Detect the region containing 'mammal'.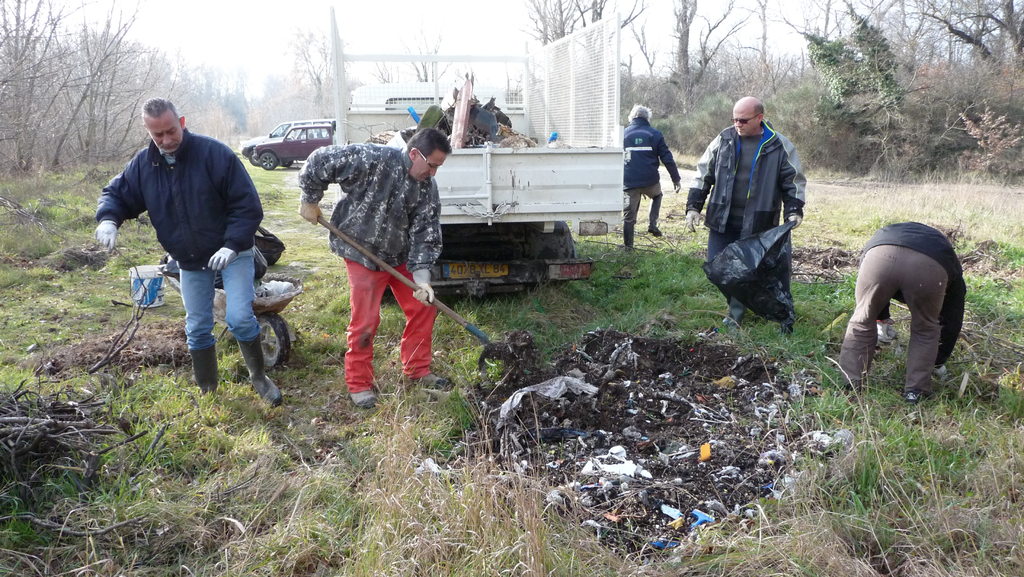
[x1=294, y1=124, x2=456, y2=406].
